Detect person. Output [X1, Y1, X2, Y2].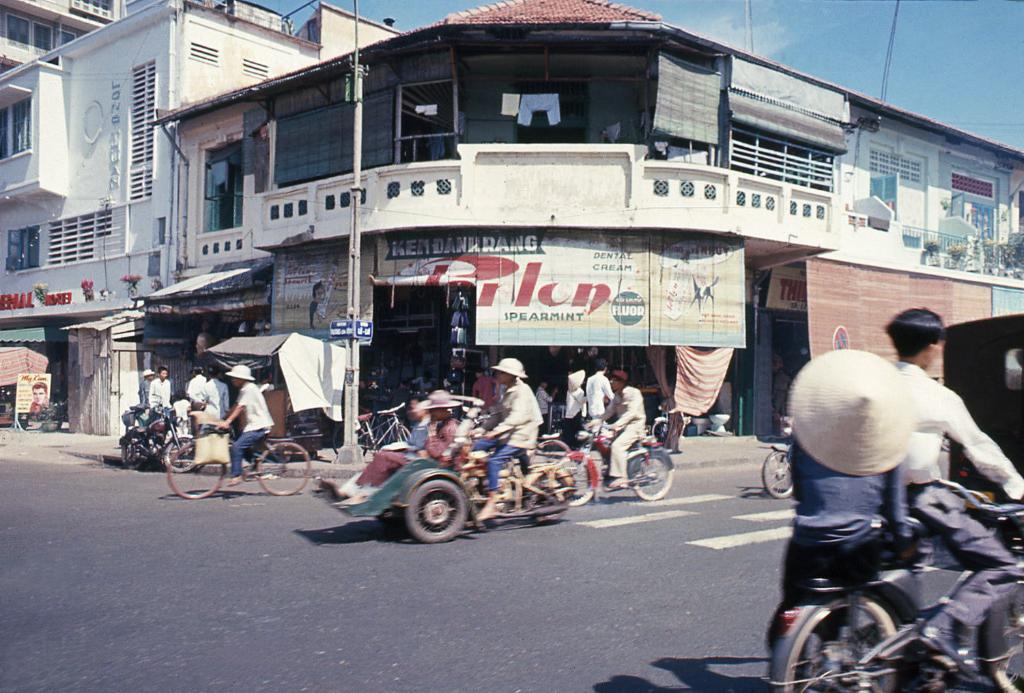
[138, 366, 155, 410].
